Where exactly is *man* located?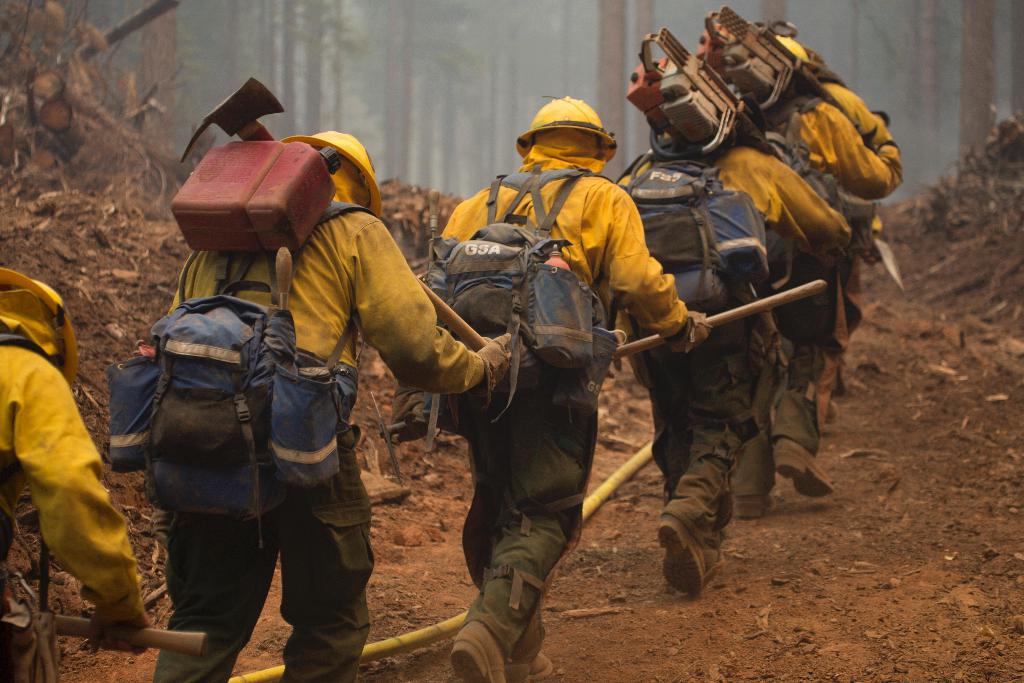
Its bounding box is bbox=[733, 37, 902, 520].
